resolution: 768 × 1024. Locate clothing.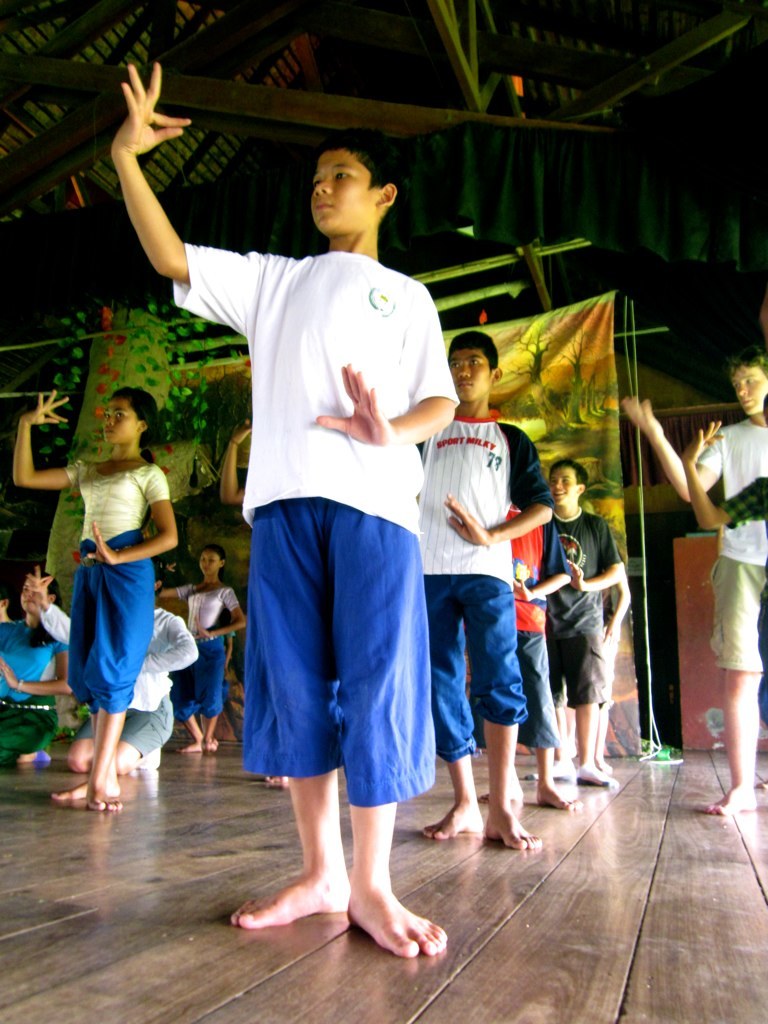
(697, 416, 767, 680).
